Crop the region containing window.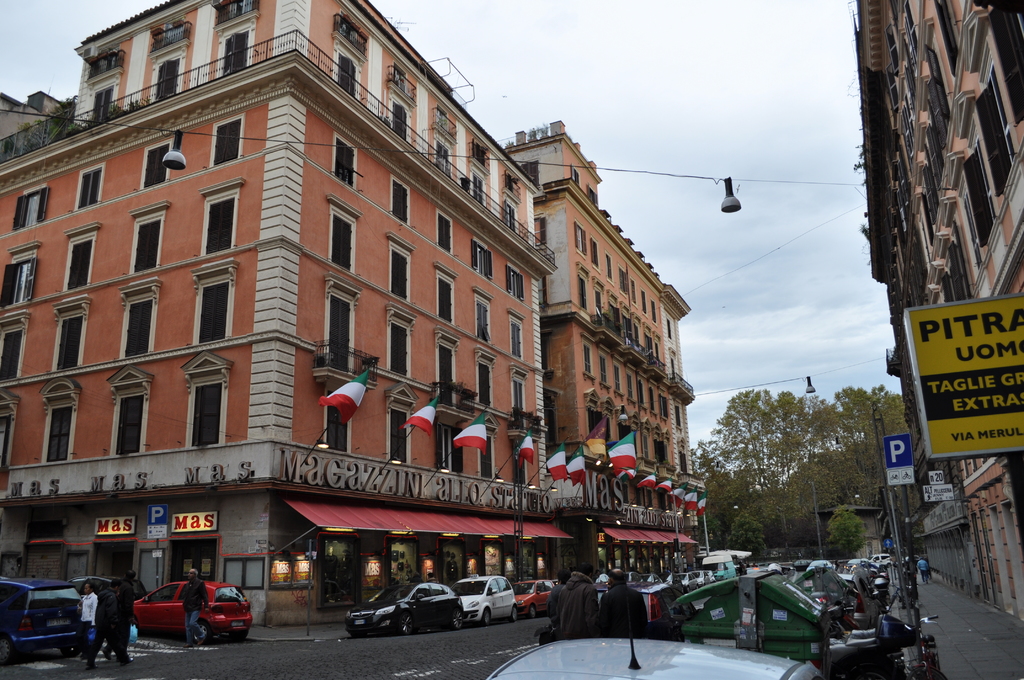
Crop region: <bbox>0, 242, 38, 304</bbox>.
